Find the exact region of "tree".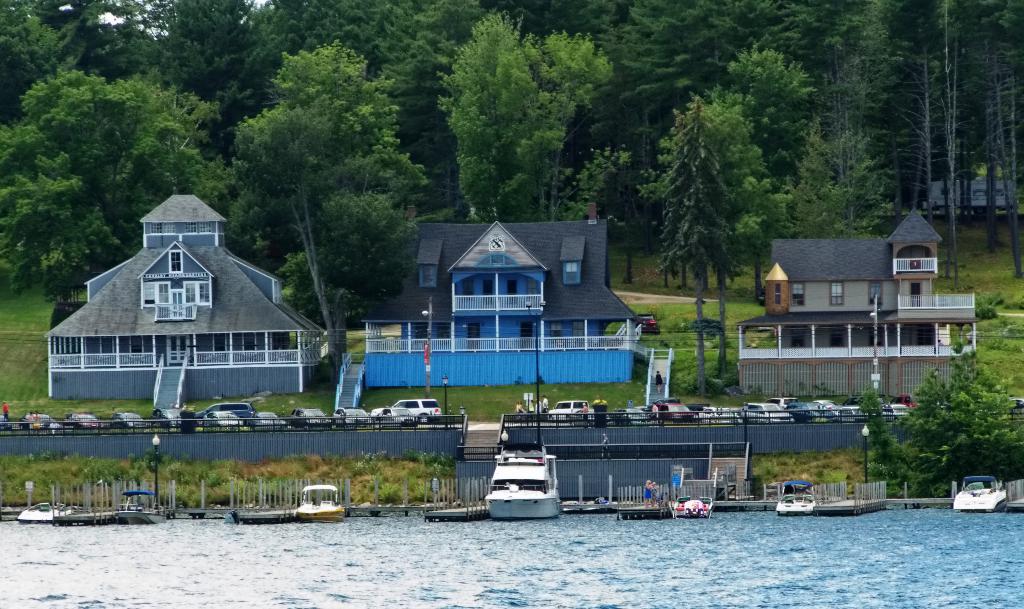
Exact region: l=703, t=84, r=770, b=367.
